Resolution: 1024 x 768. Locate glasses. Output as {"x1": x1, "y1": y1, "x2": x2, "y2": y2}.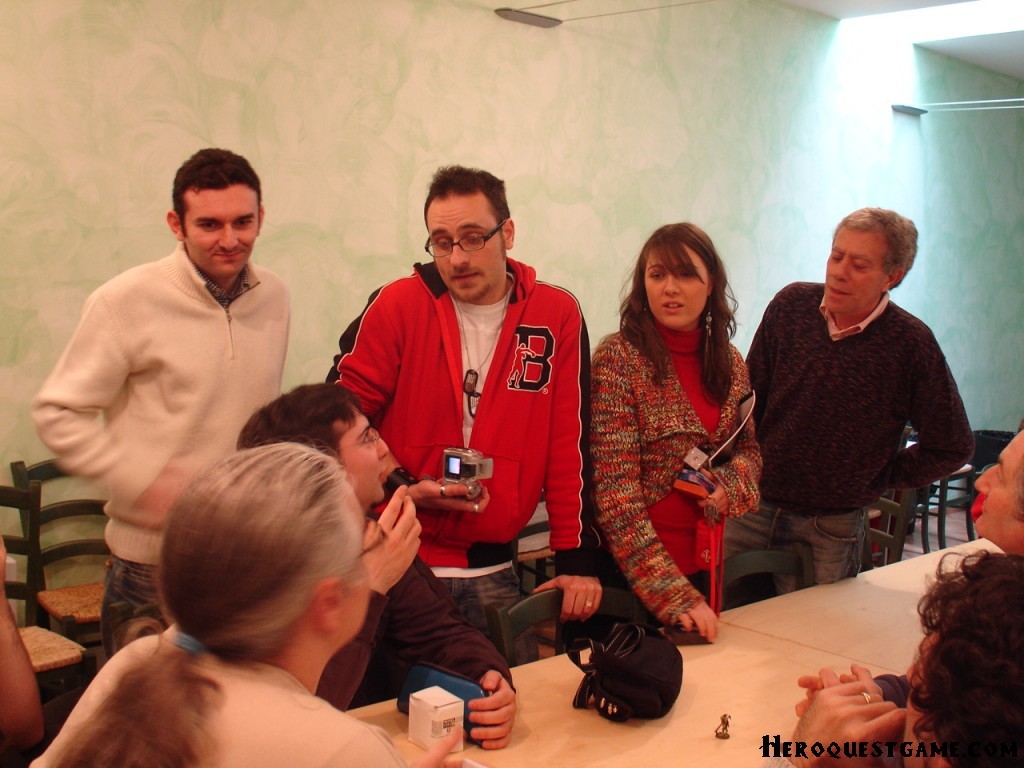
{"x1": 424, "y1": 224, "x2": 504, "y2": 256}.
